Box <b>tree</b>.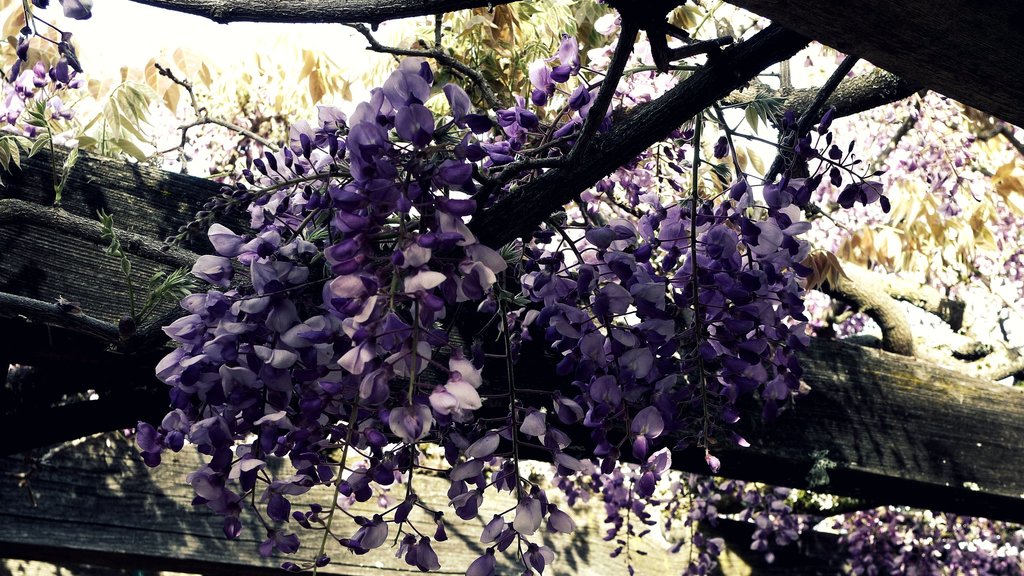
locate(40, 0, 1005, 547).
